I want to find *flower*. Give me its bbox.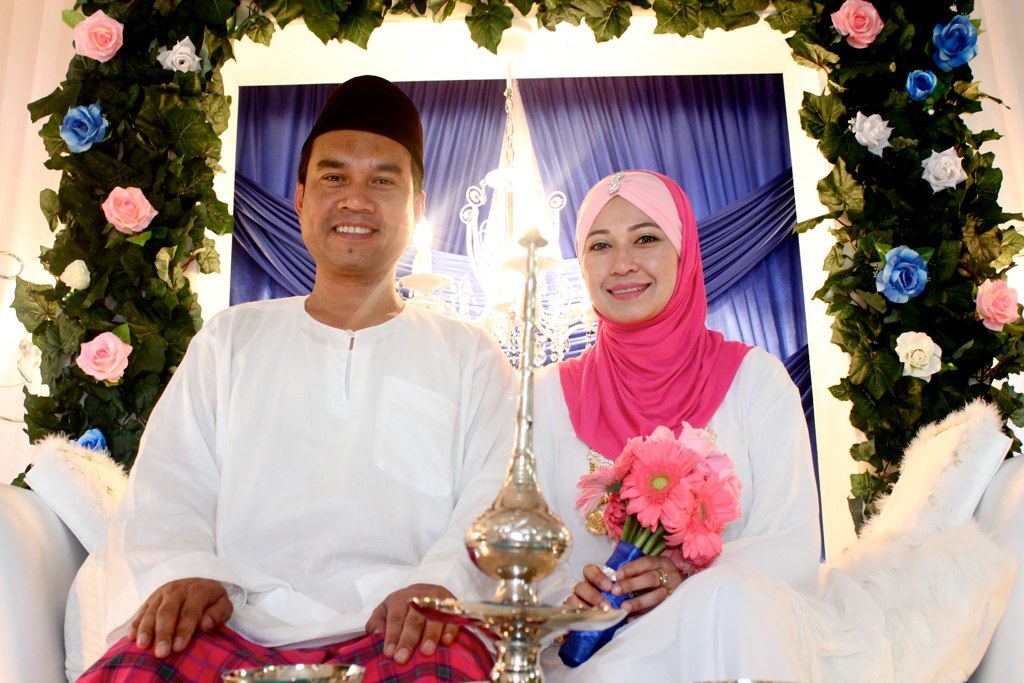
[828,0,889,50].
